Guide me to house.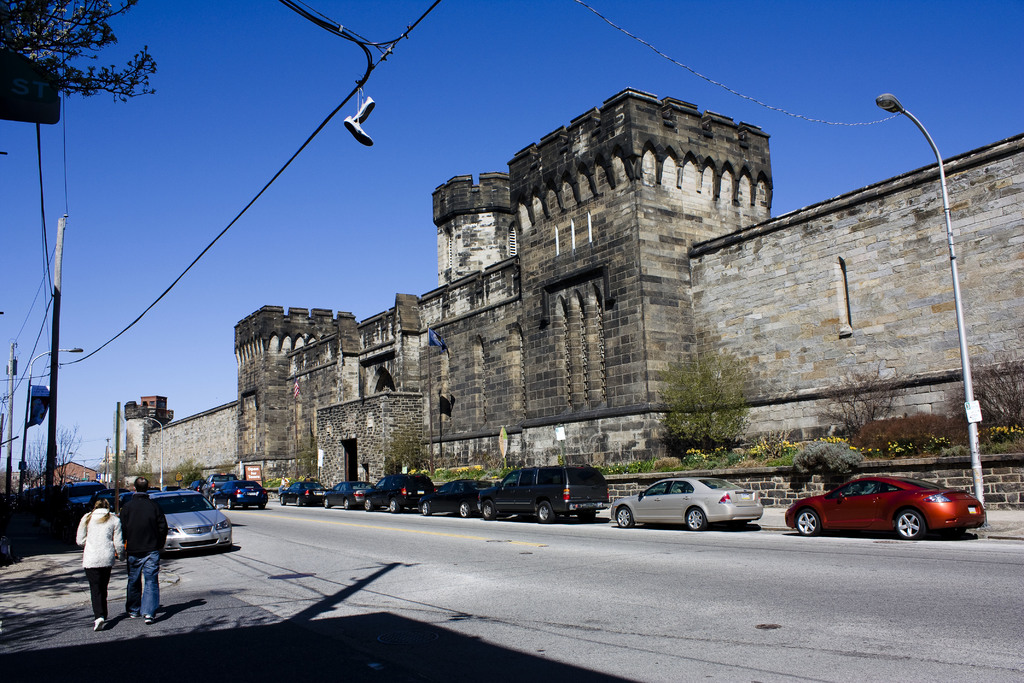
Guidance: locate(122, 83, 1023, 510).
